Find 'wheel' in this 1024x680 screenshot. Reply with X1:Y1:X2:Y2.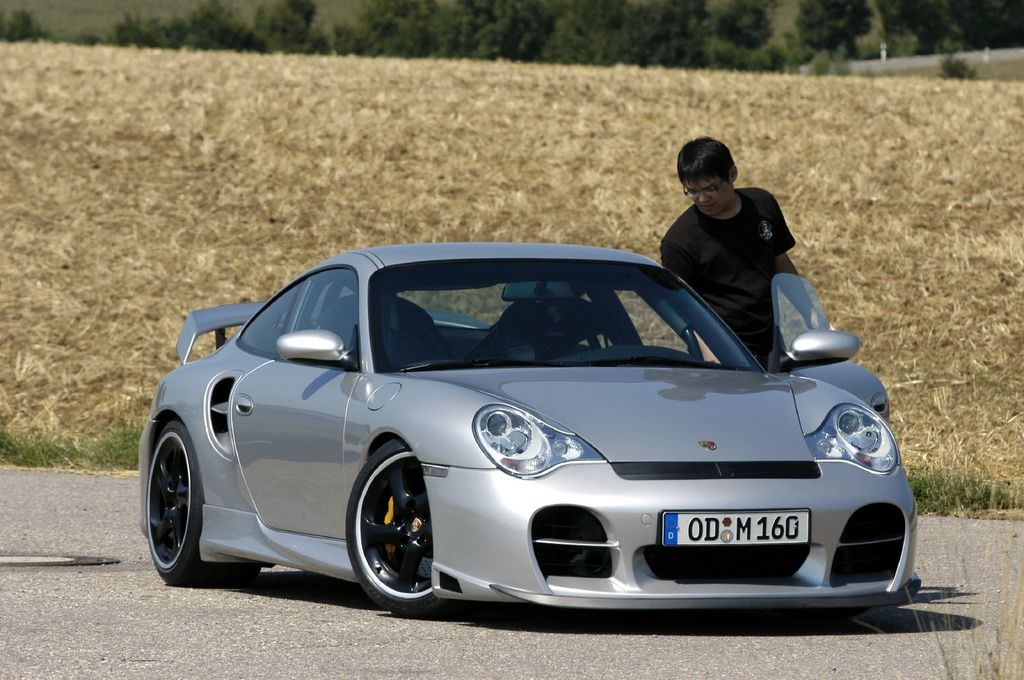
351:453:442:614.
